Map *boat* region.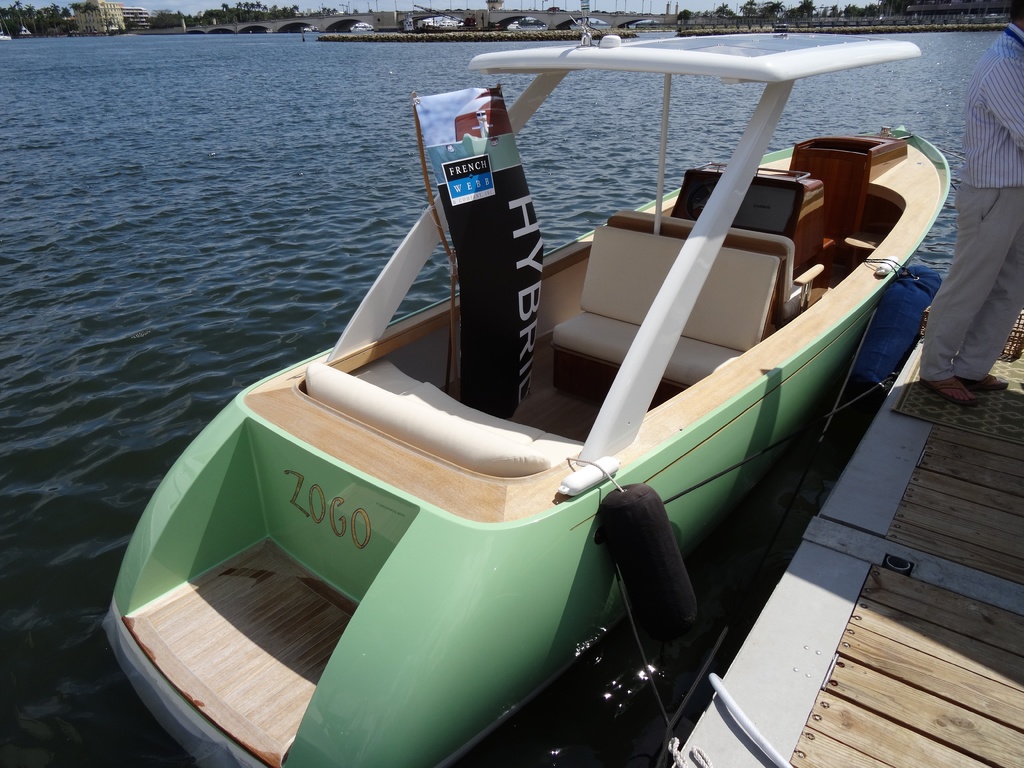
Mapped to bbox=[140, 55, 938, 767].
